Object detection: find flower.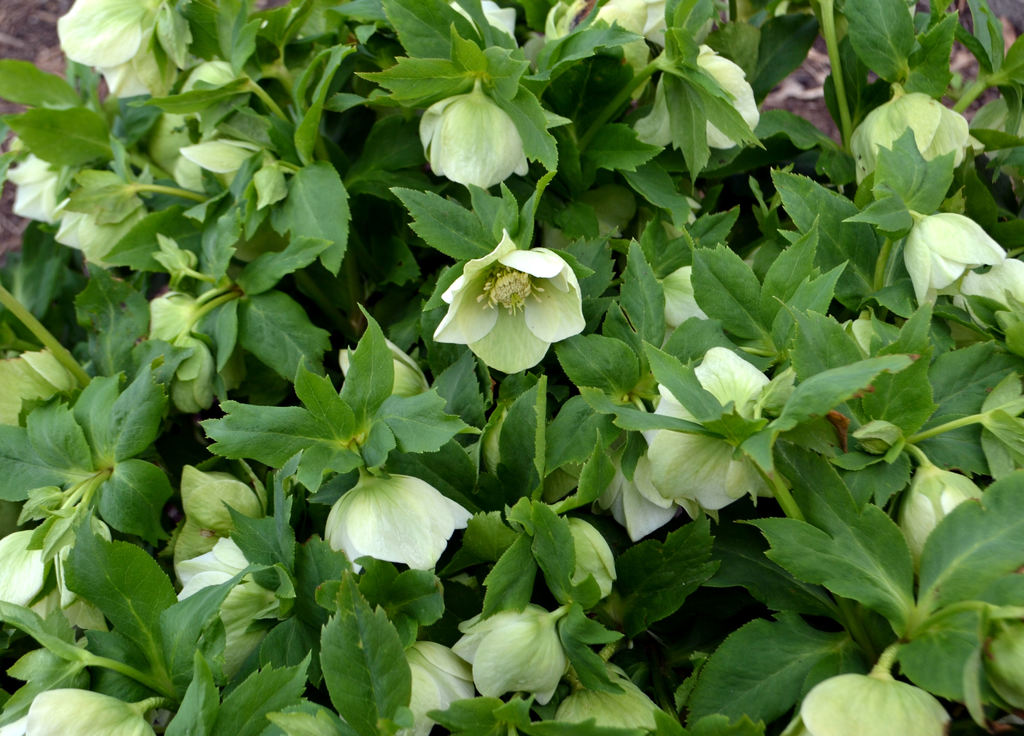
left=902, top=451, right=986, bottom=601.
